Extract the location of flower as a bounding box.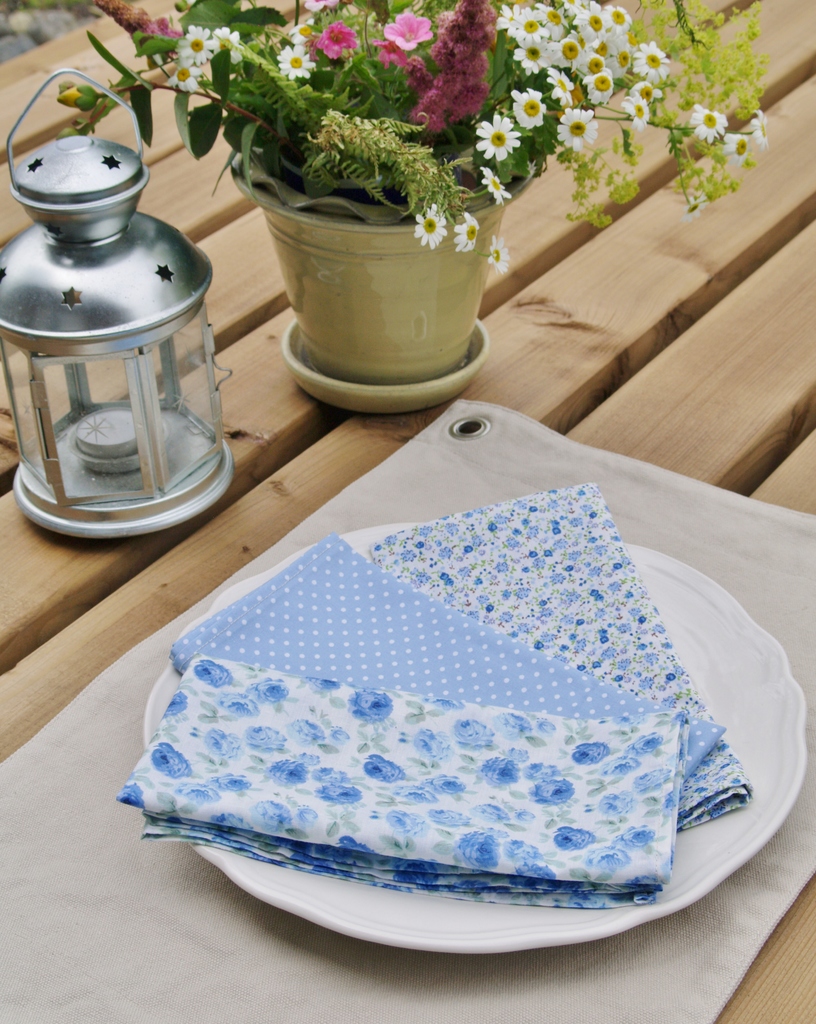
select_region(510, 86, 546, 132).
